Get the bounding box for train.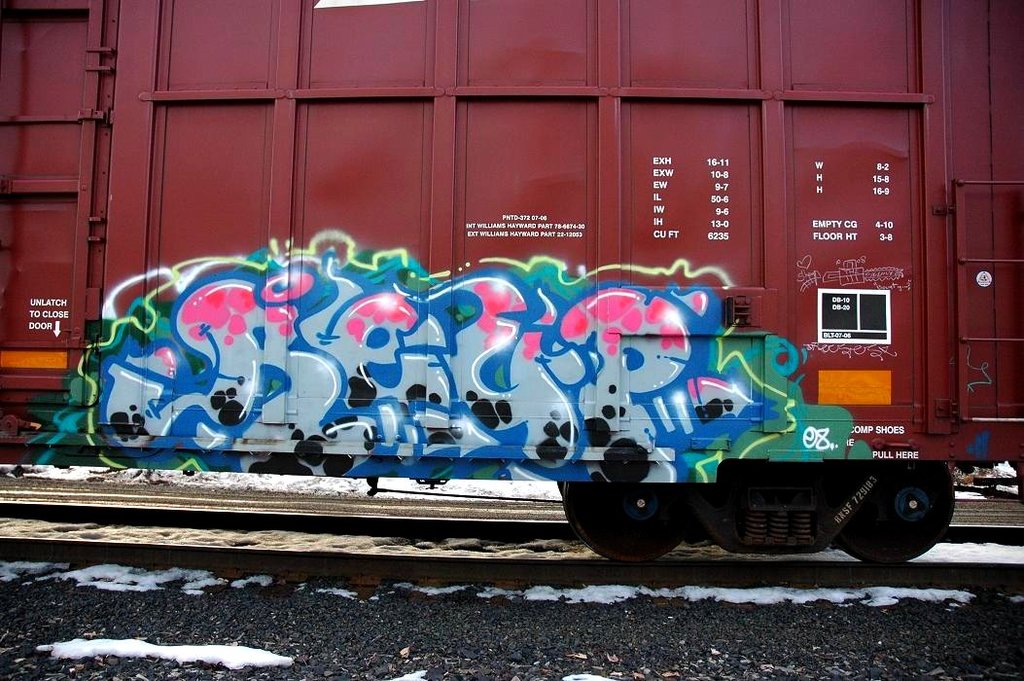
[0,0,1023,568].
